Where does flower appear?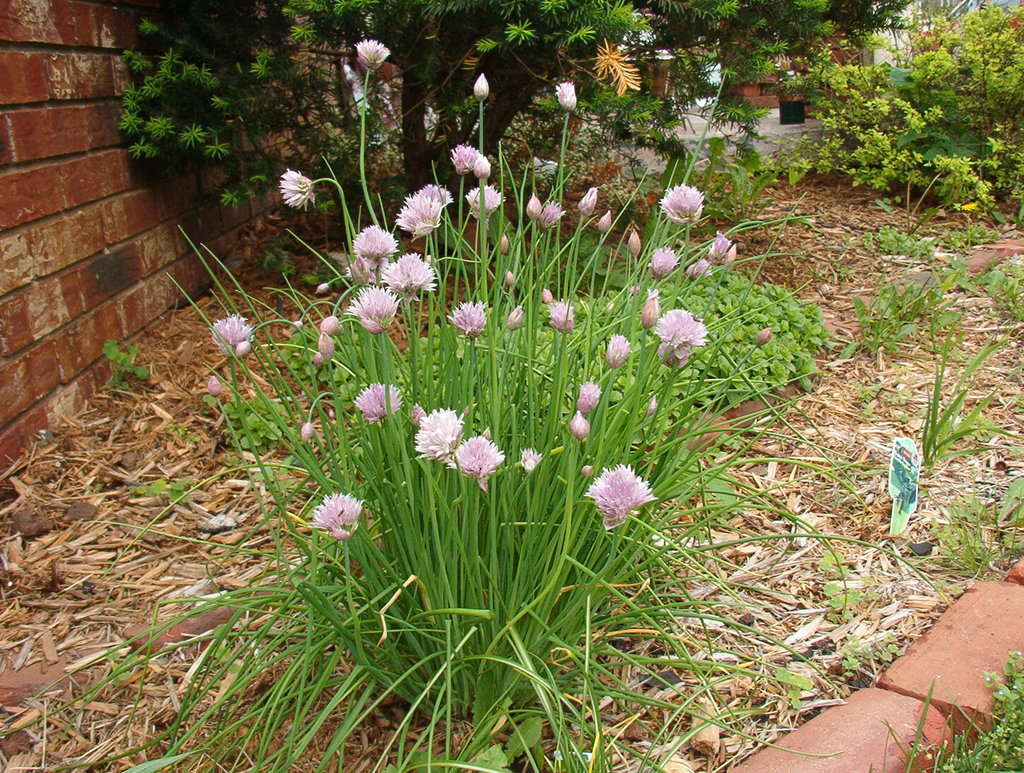
Appears at BBox(575, 187, 598, 216).
